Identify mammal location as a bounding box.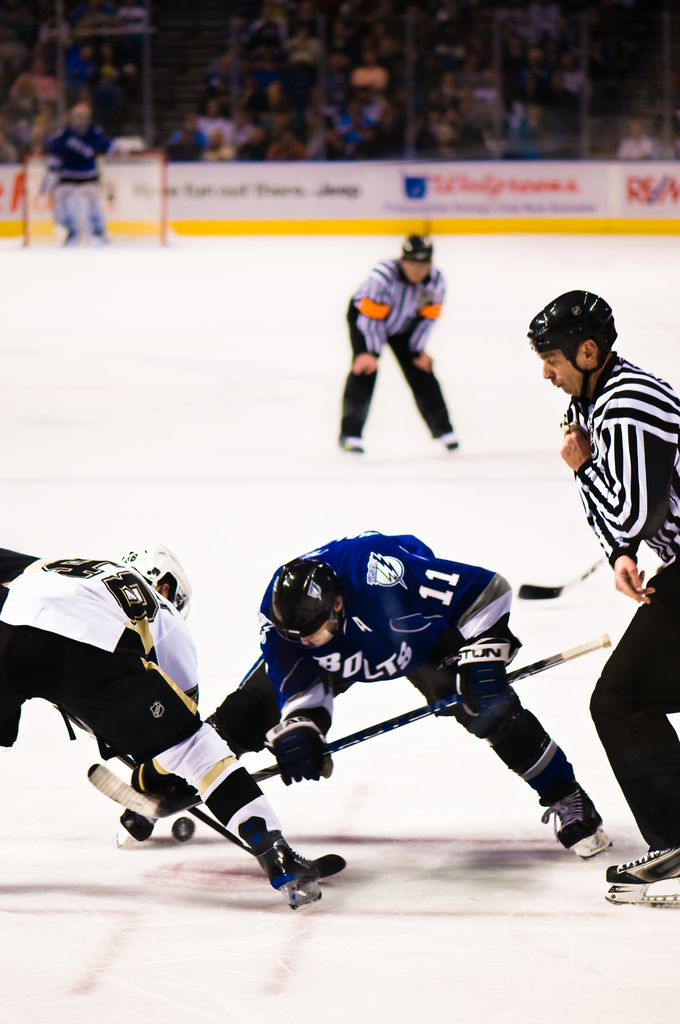
x1=1, y1=540, x2=346, y2=899.
